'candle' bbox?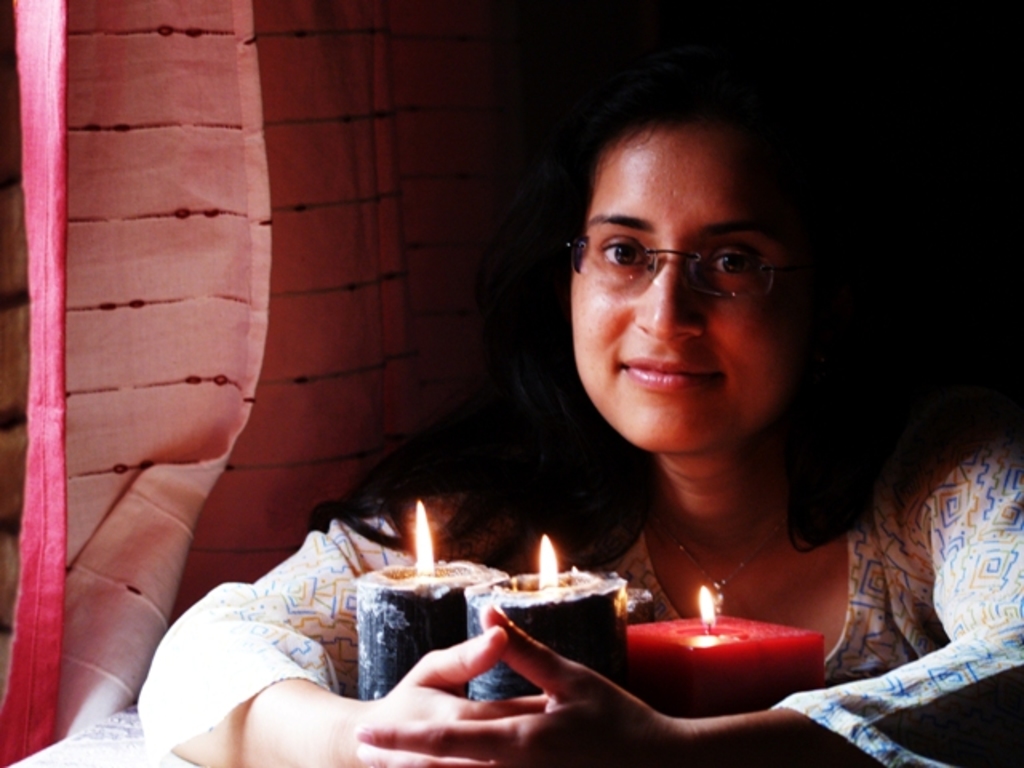
detection(352, 498, 502, 702)
